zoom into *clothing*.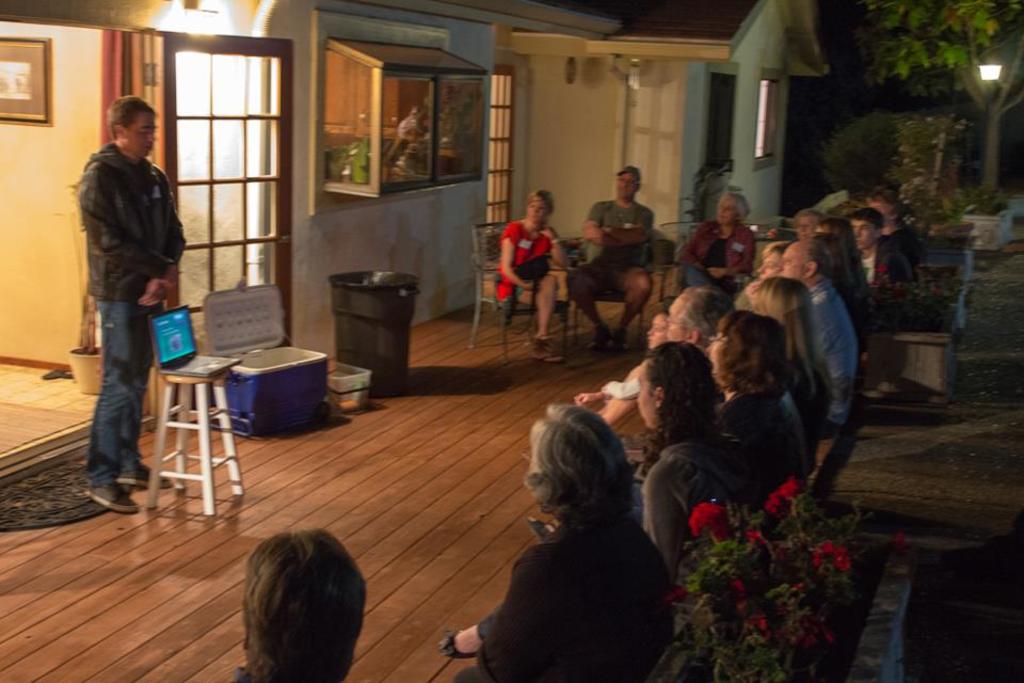
Zoom target: bbox=[851, 235, 907, 325].
